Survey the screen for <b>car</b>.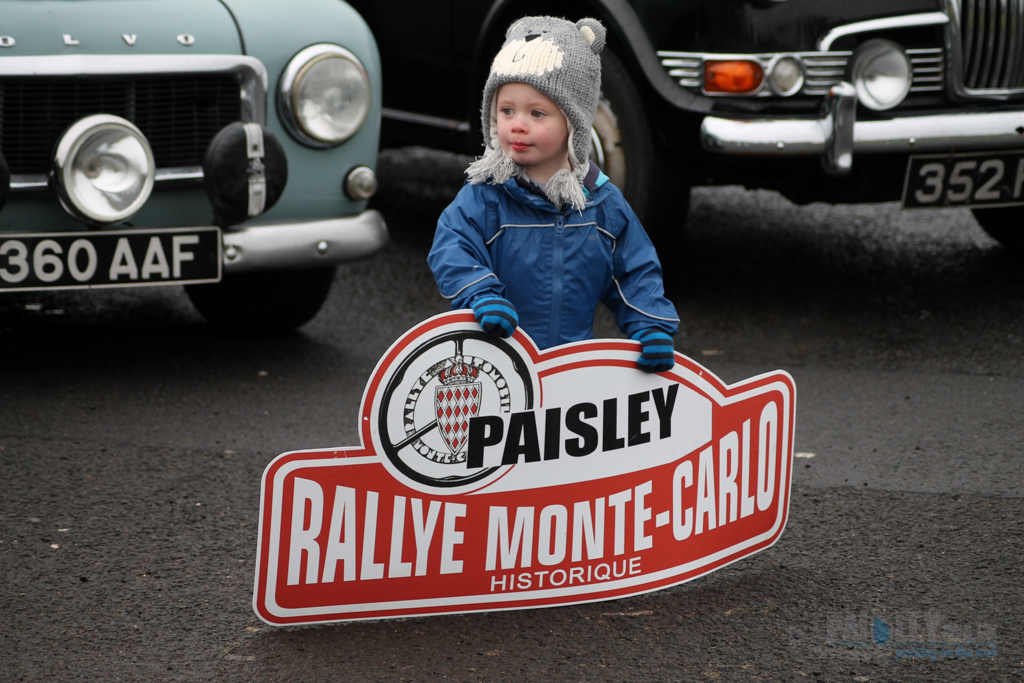
Survey found: {"left": 343, "top": 0, "right": 1023, "bottom": 260}.
